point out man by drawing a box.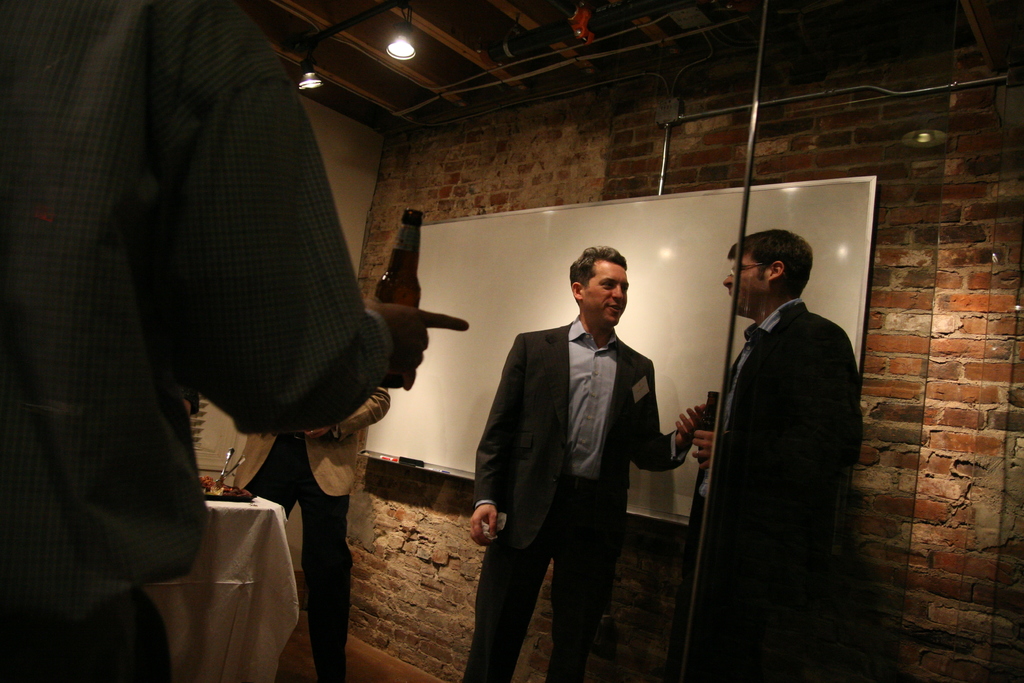
[467,241,699,661].
